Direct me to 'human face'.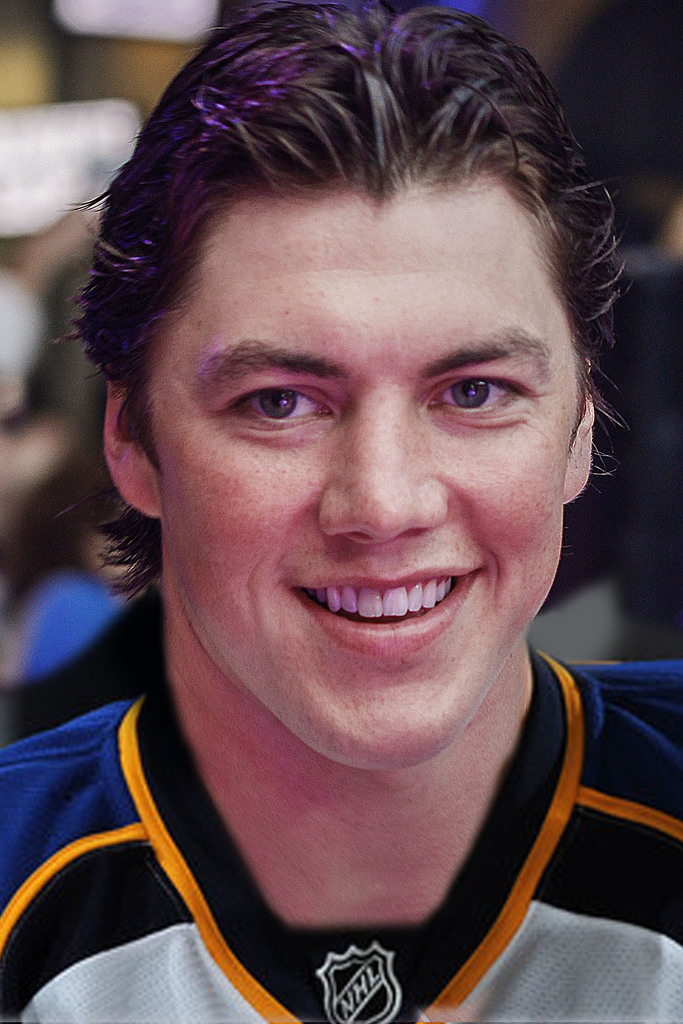
Direction: bbox=(145, 178, 588, 771).
